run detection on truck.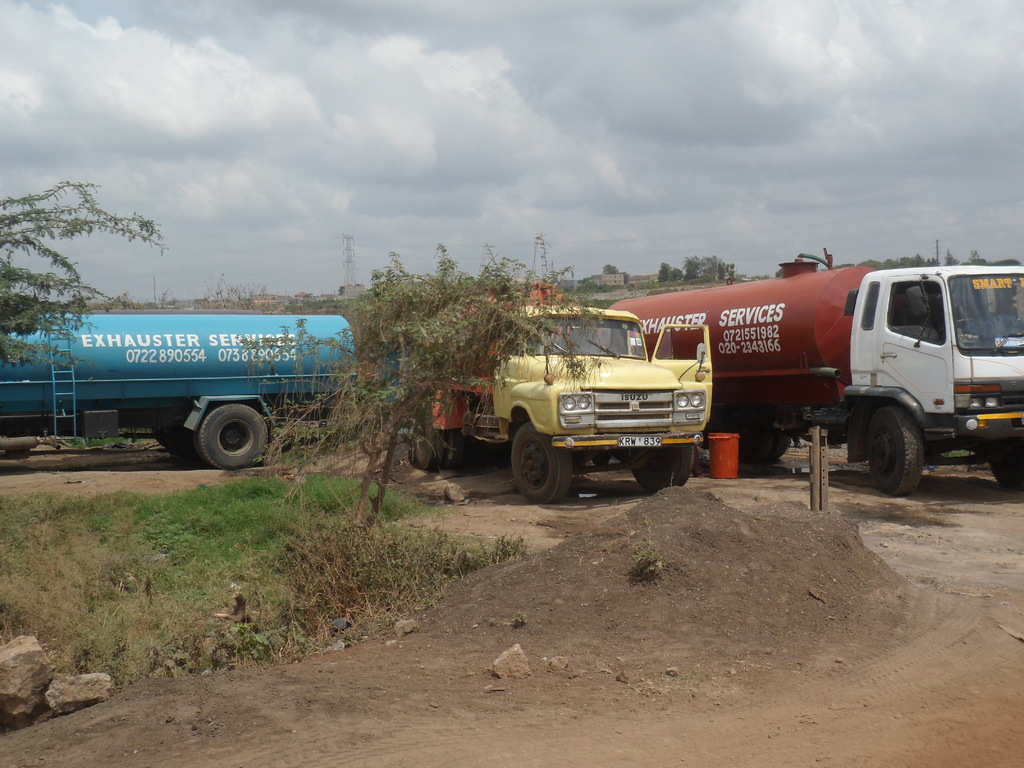
Result: (0,307,354,467).
